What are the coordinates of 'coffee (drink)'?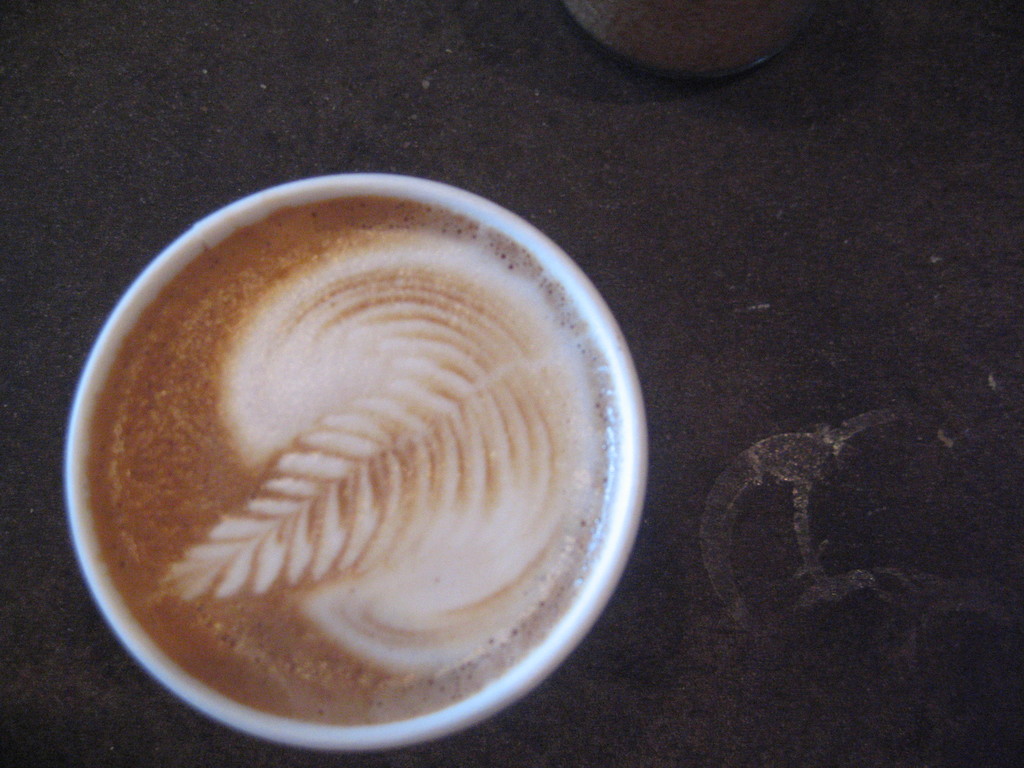
region(87, 198, 629, 732).
